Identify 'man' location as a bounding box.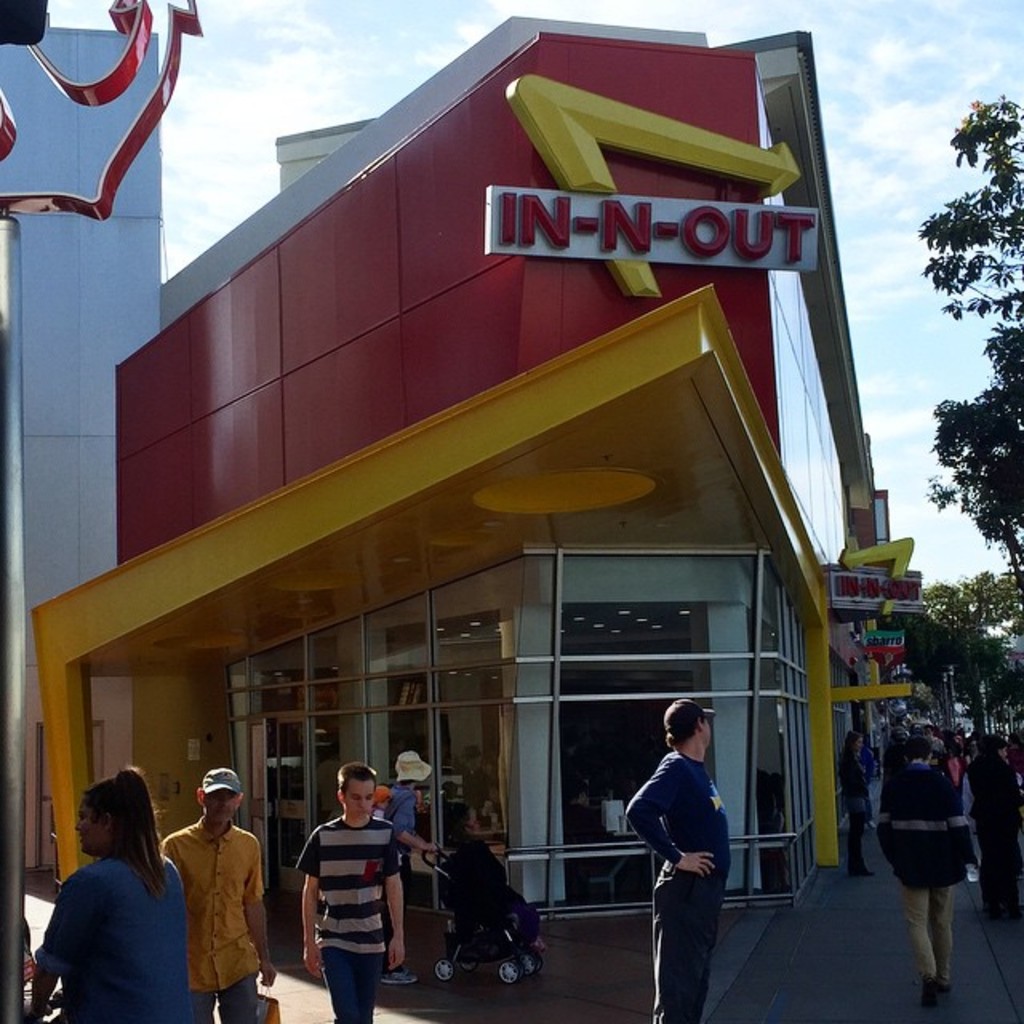
pyautogui.locateOnScreen(296, 763, 408, 1022).
